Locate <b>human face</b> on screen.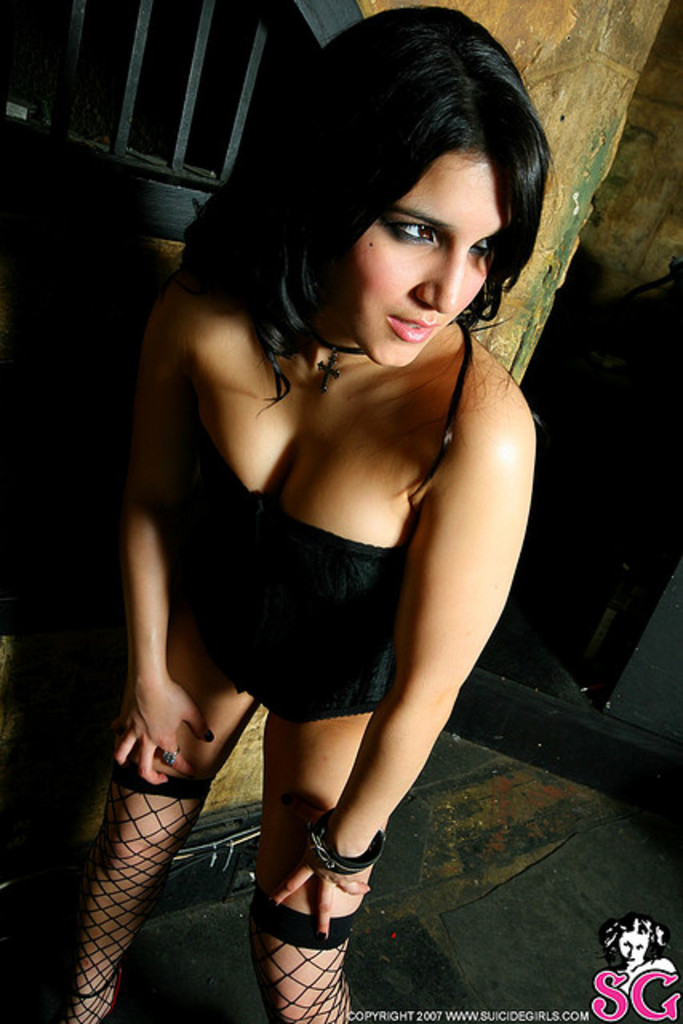
On screen at [left=344, top=154, right=513, bottom=358].
